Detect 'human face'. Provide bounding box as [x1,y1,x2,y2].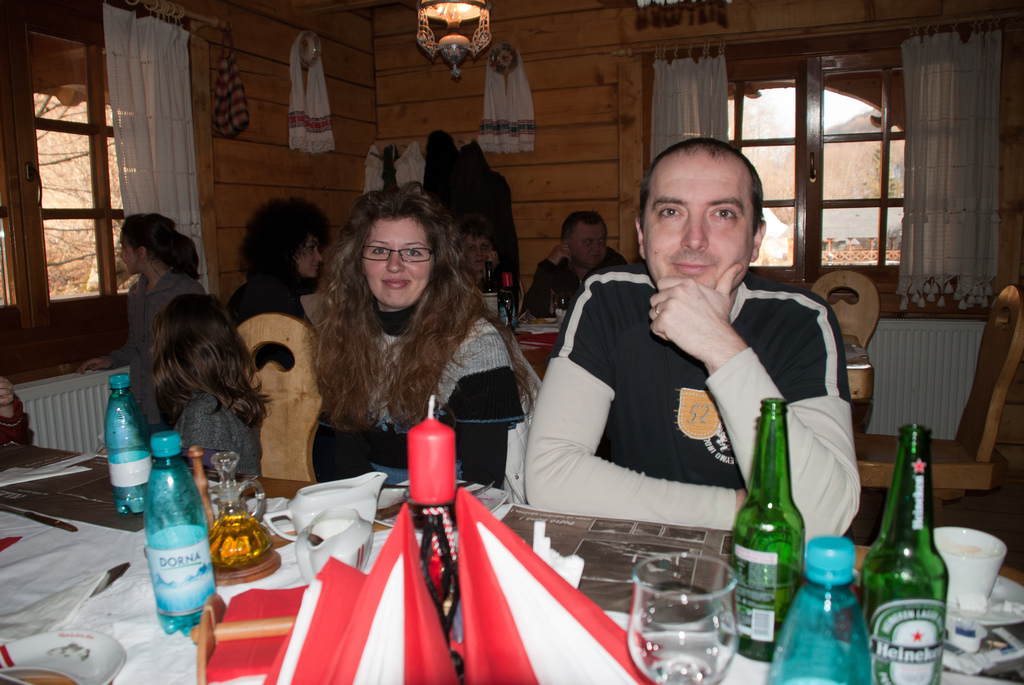
[294,237,320,283].
